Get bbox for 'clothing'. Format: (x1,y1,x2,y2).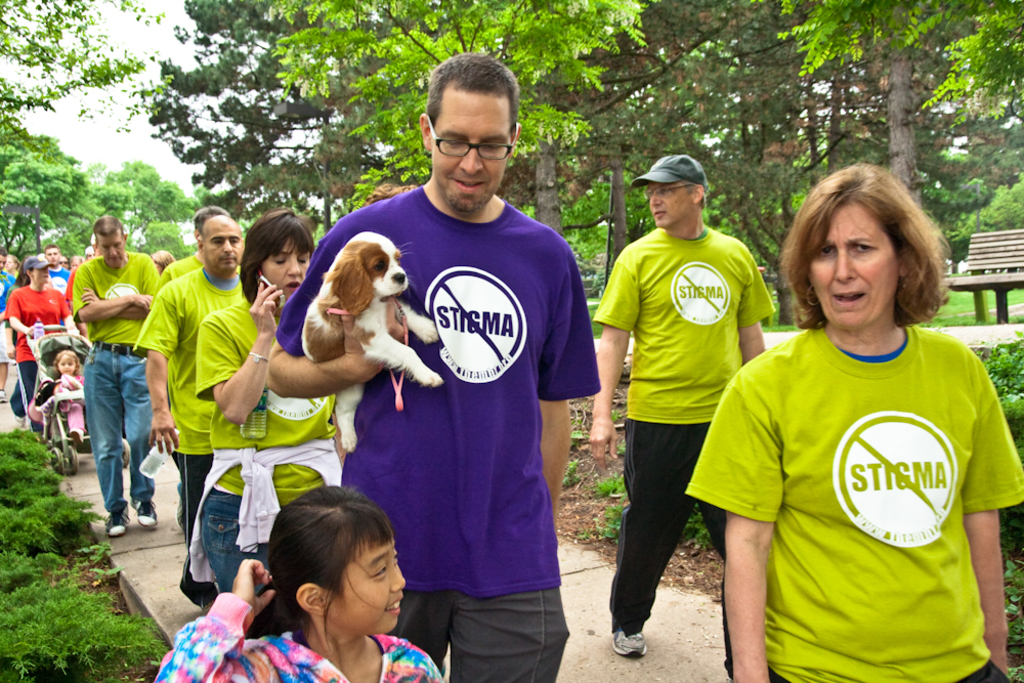
(3,259,70,421).
